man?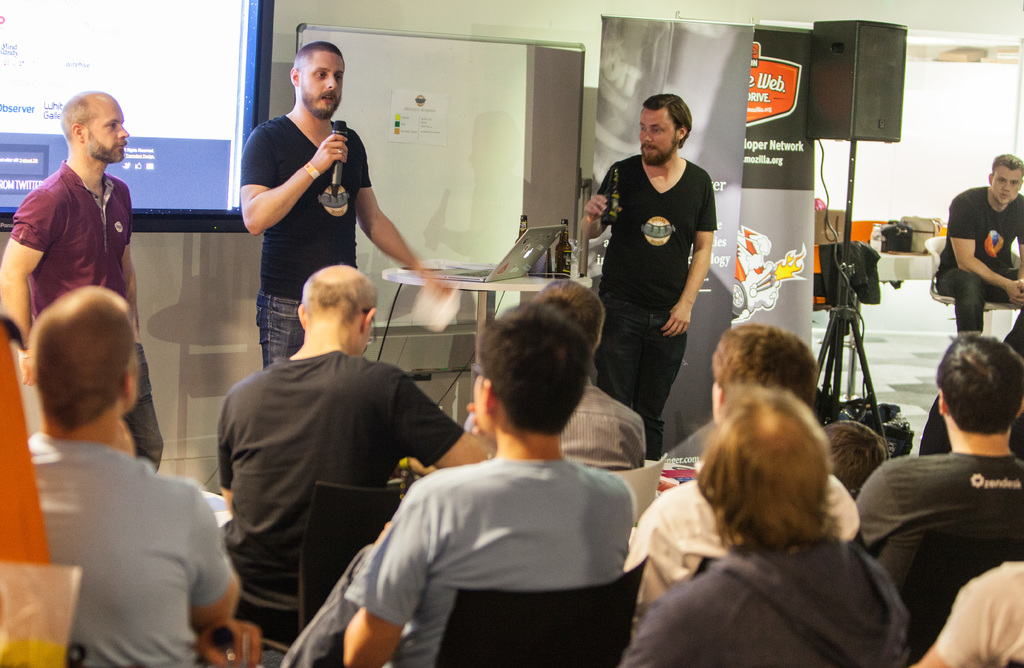
BBox(470, 274, 645, 470)
